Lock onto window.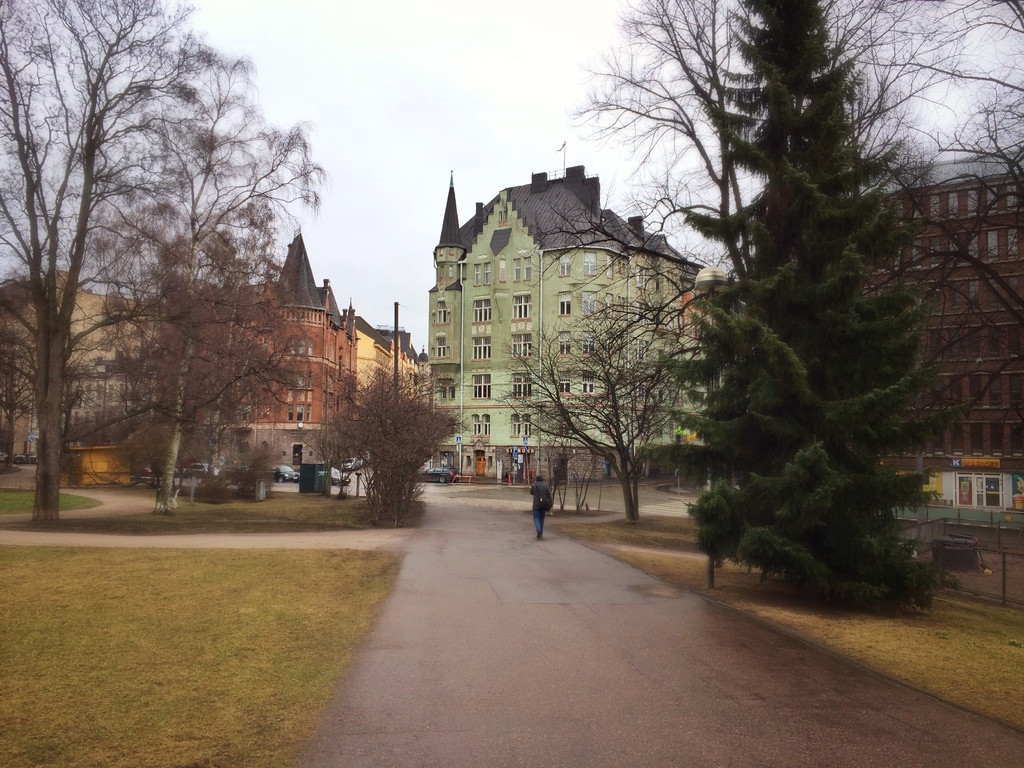
Locked: (607,295,609,314).
